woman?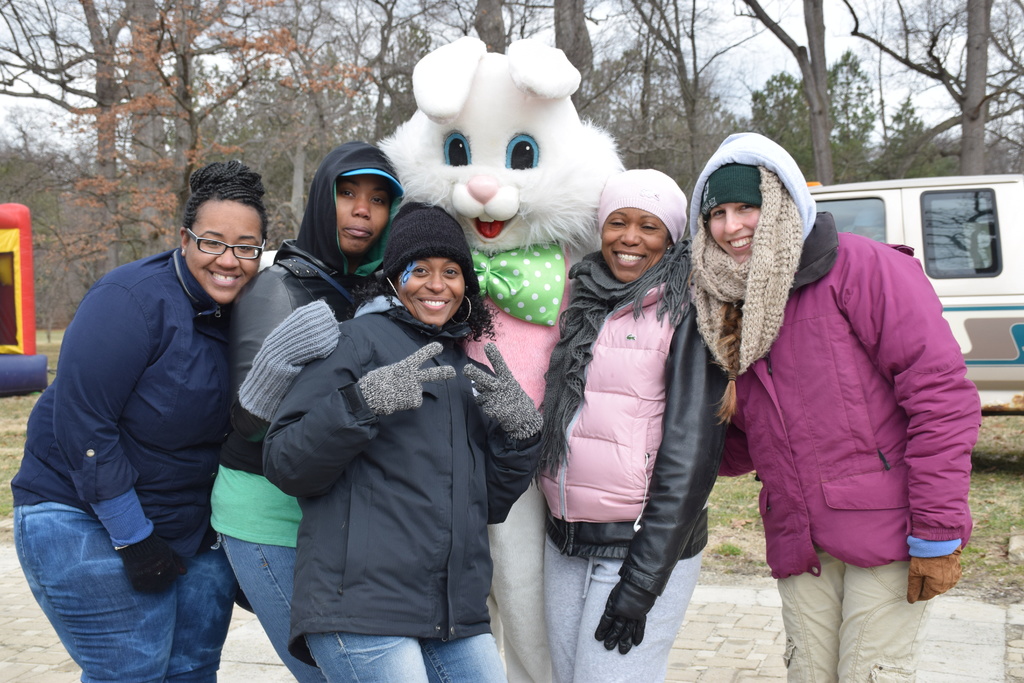
209, 140, 406, 682
